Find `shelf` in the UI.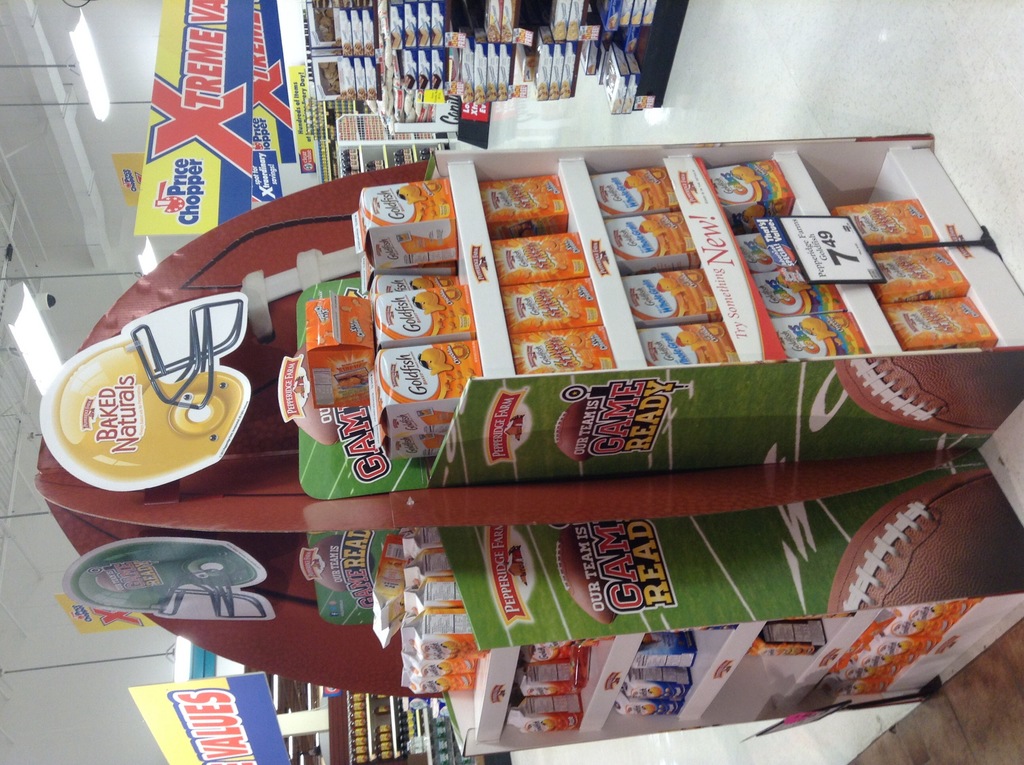
UI element at 253:677:522:764.
